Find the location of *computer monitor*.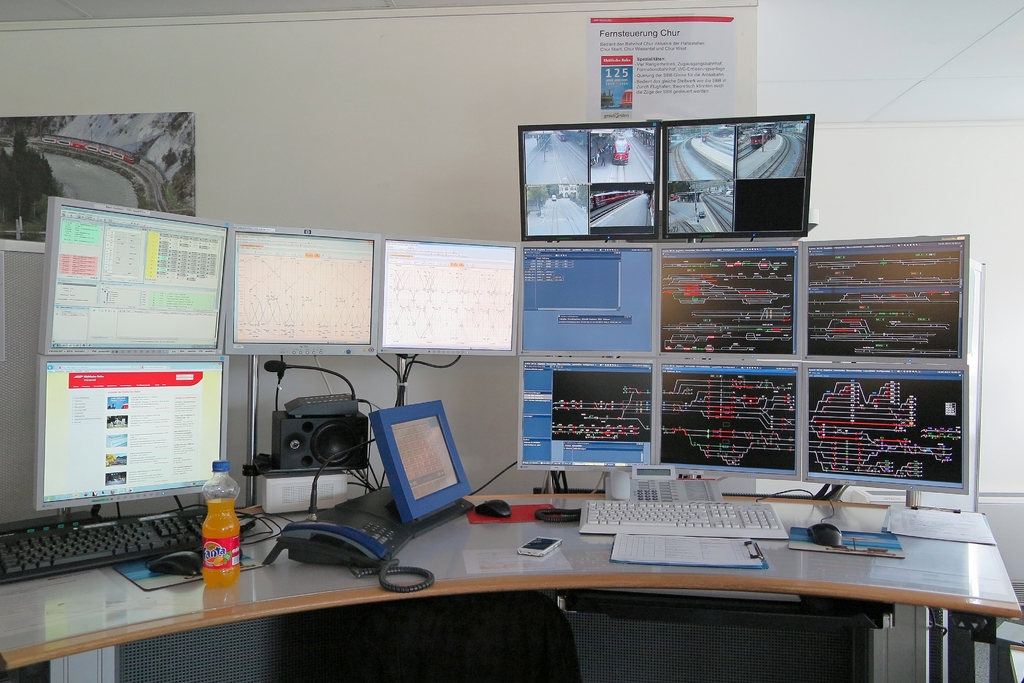
Location: [left=653, top=239, right=799, bottom=363].
